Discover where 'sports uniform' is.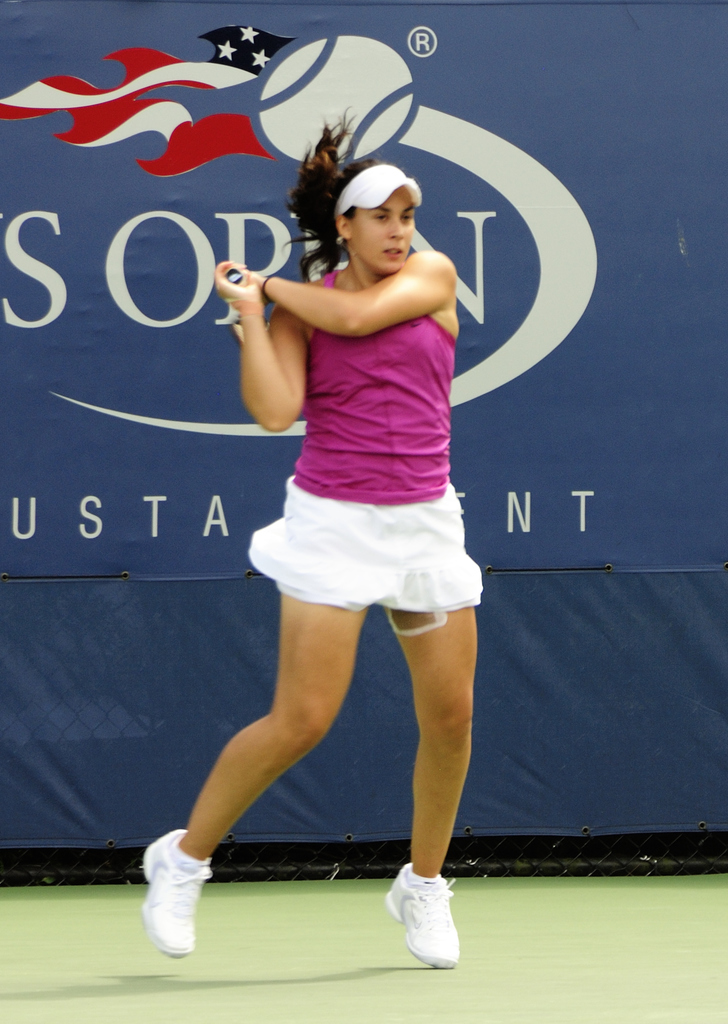
Discovered at bbox=[129, 115, 559, 904].
